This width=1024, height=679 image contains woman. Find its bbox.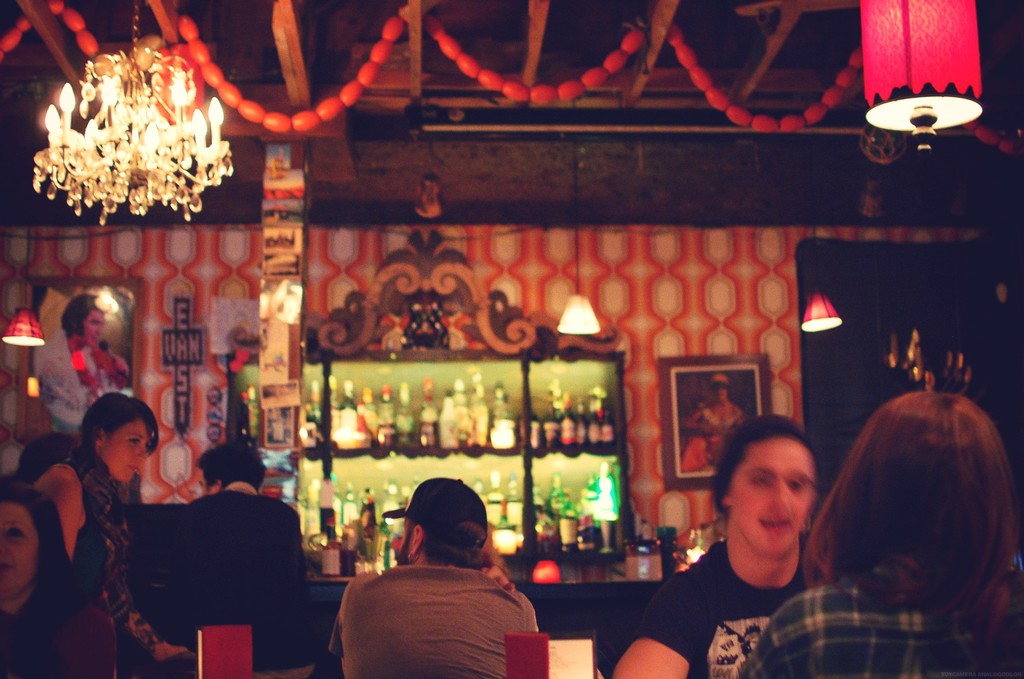
<box>0,477,117,678</box>.
